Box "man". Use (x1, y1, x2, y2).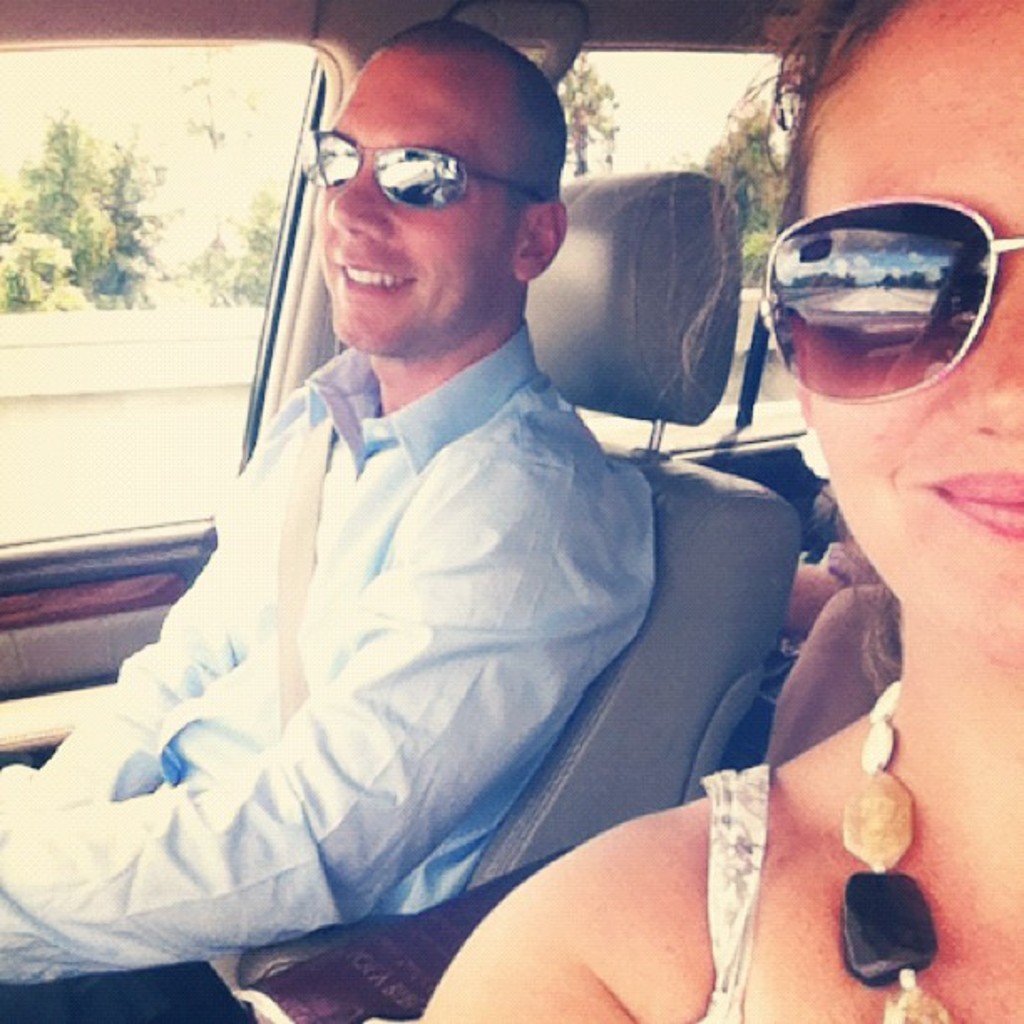
(0, 13, 663, 984).
